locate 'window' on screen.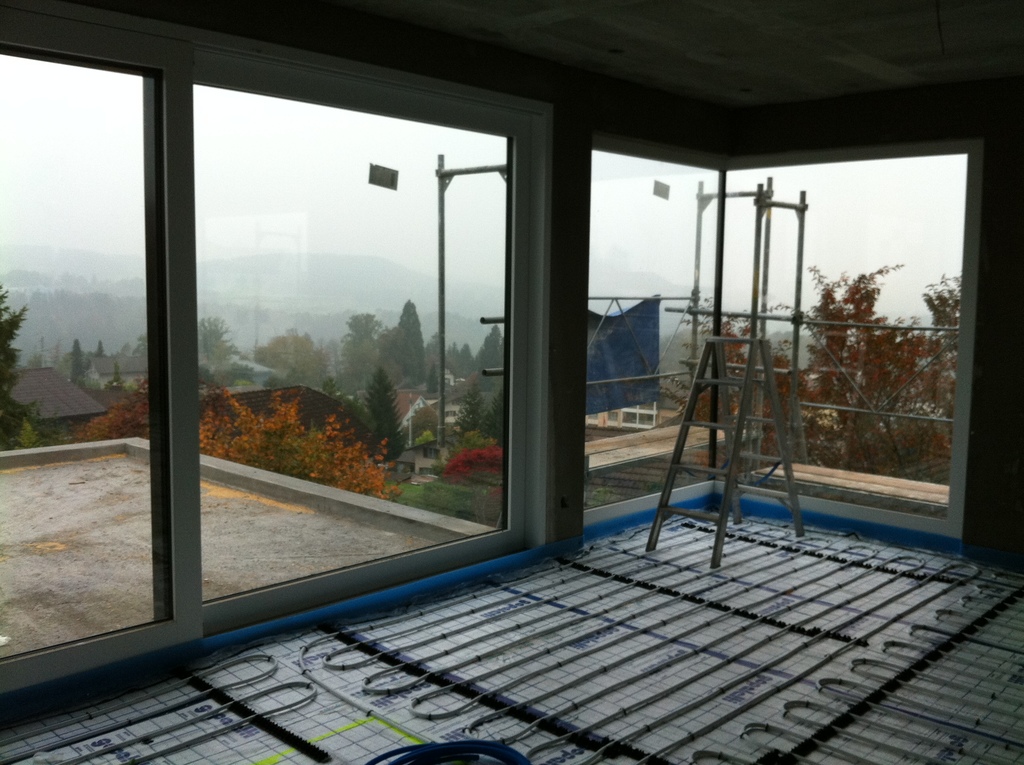
On screen at detection(0, 0, 554, 695).
